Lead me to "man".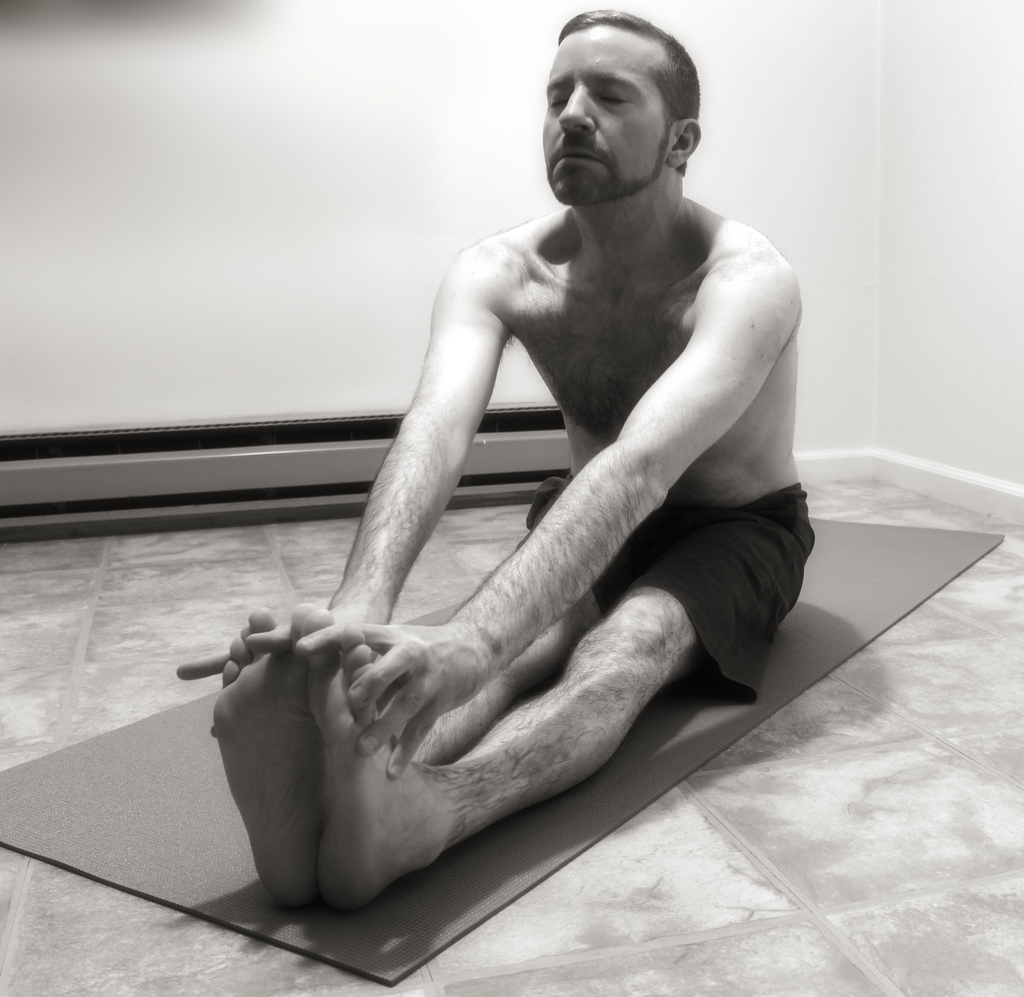
Lead to 218/0/827/946.
